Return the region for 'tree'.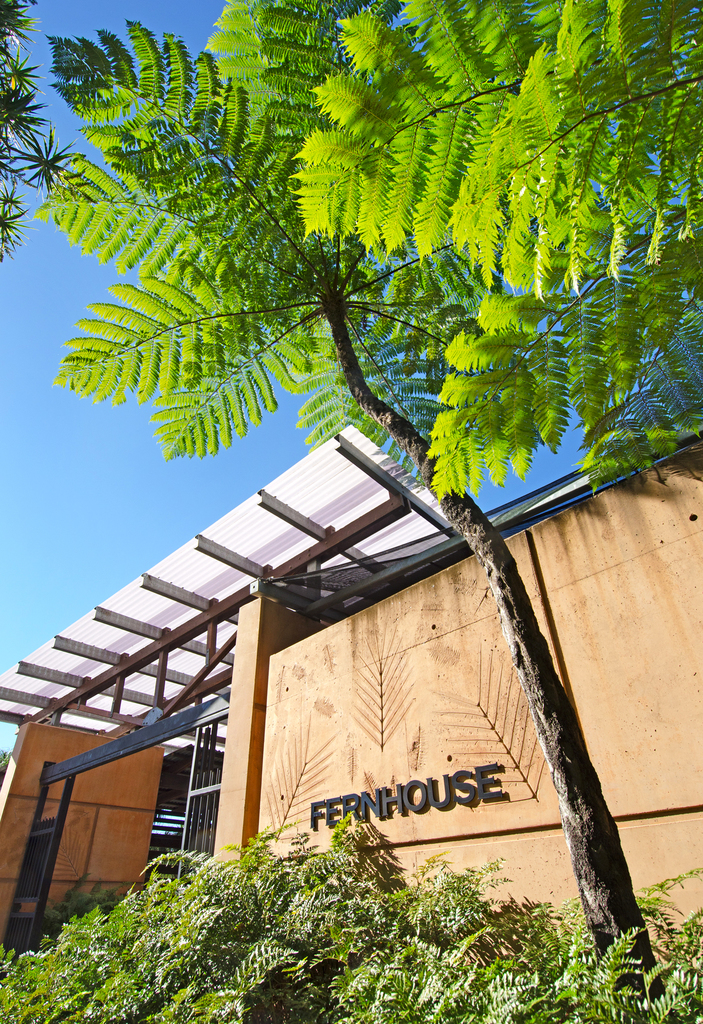
{"left": 13, "top": 94, "right": 680, "bottom": 924}.
